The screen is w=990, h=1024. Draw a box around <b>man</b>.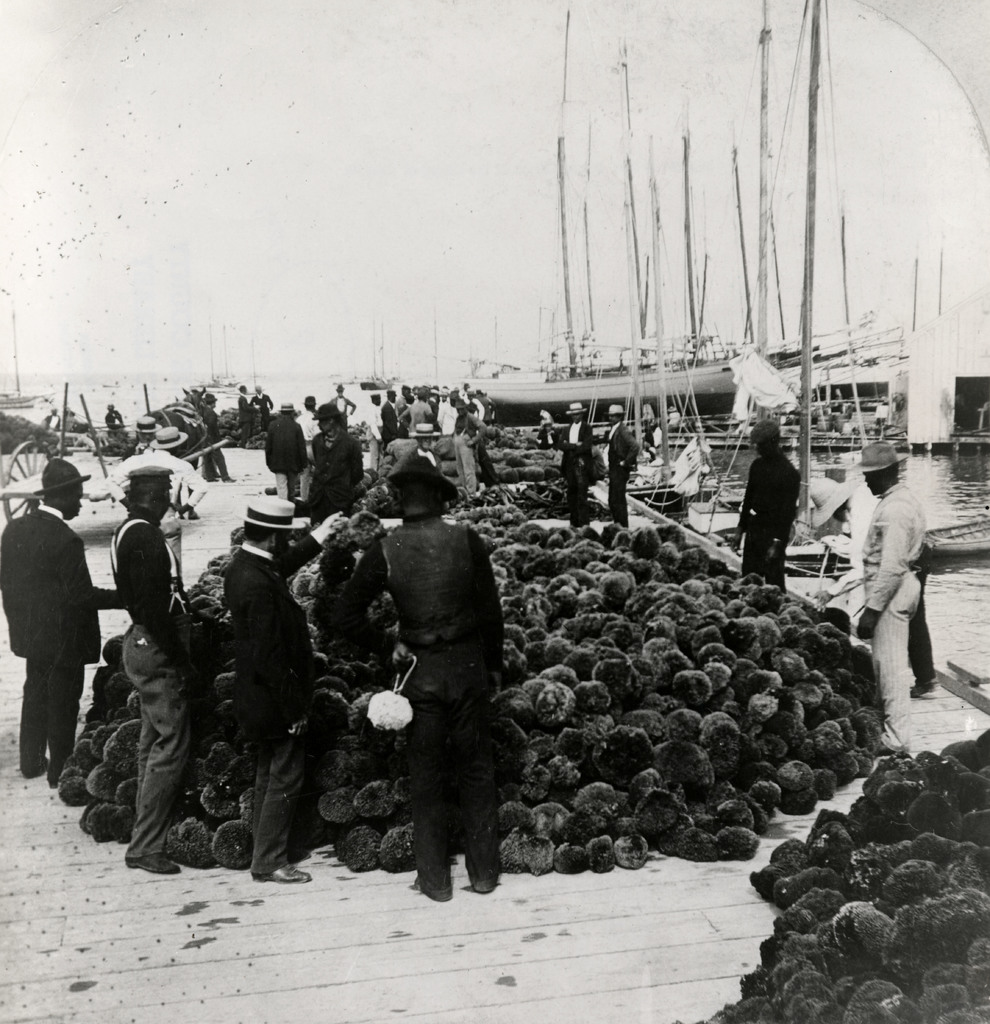
[400, 394, 435, 429].
